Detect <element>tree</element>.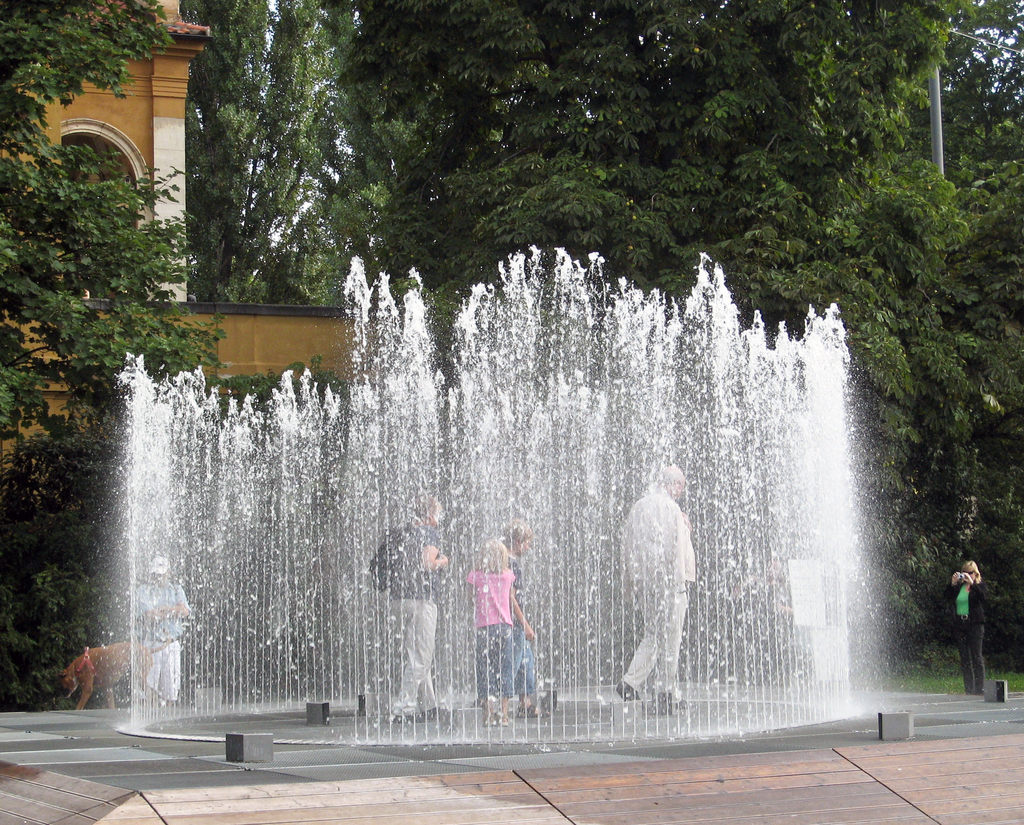
Detected at bbox=(0, 0, 343, 712).
